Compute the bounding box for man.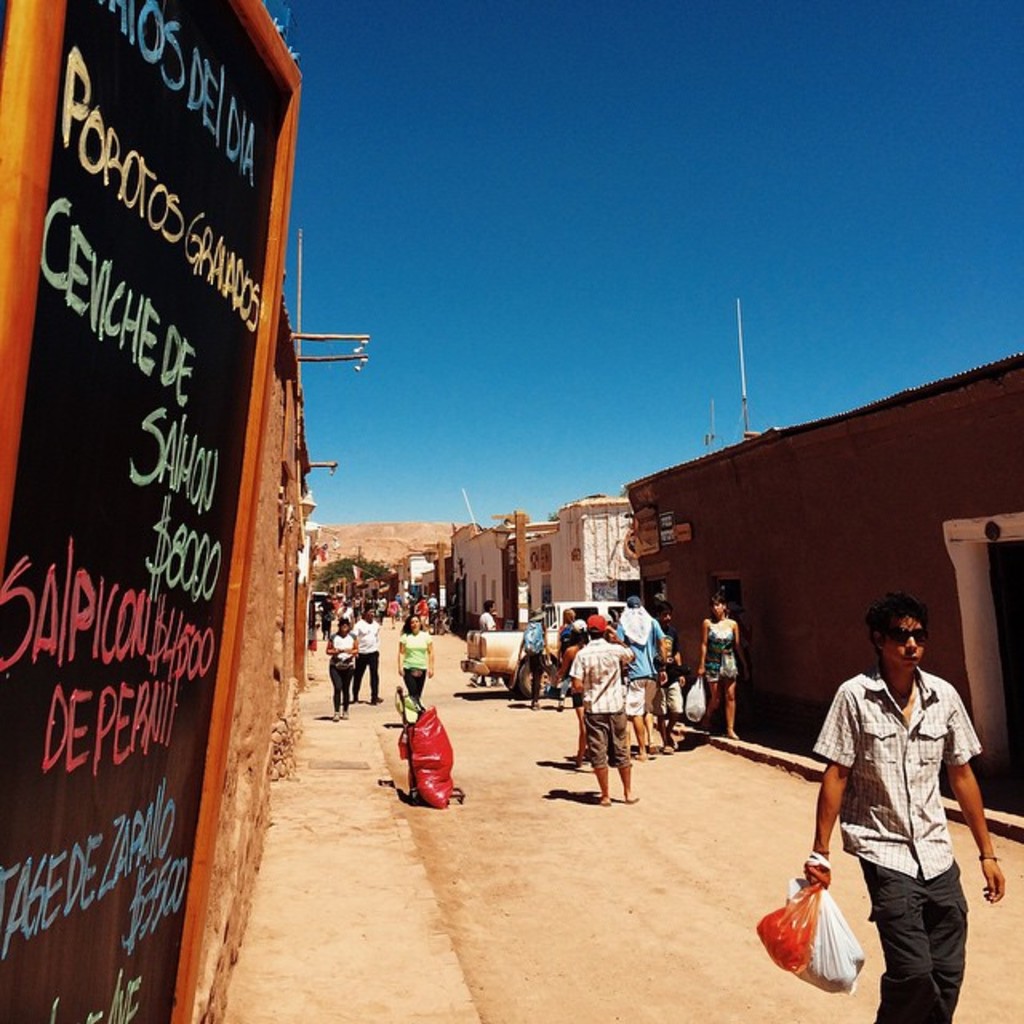
bbox=[469, 598, 502, 637].
